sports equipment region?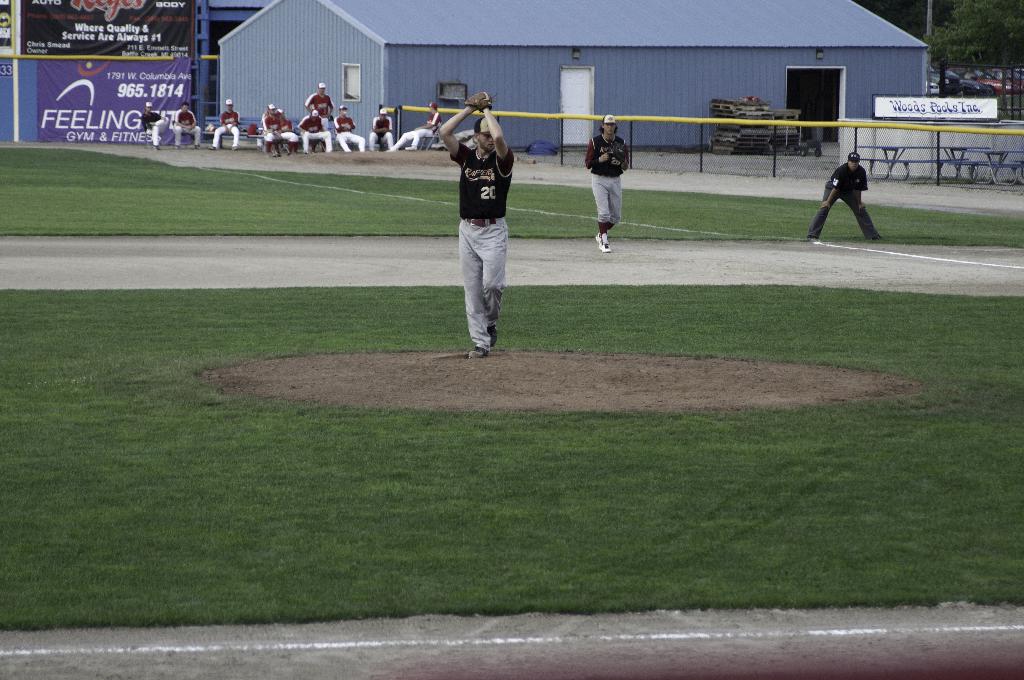
{"x1": 464, "y1": 91, "x2": 494, "y2": 111}
